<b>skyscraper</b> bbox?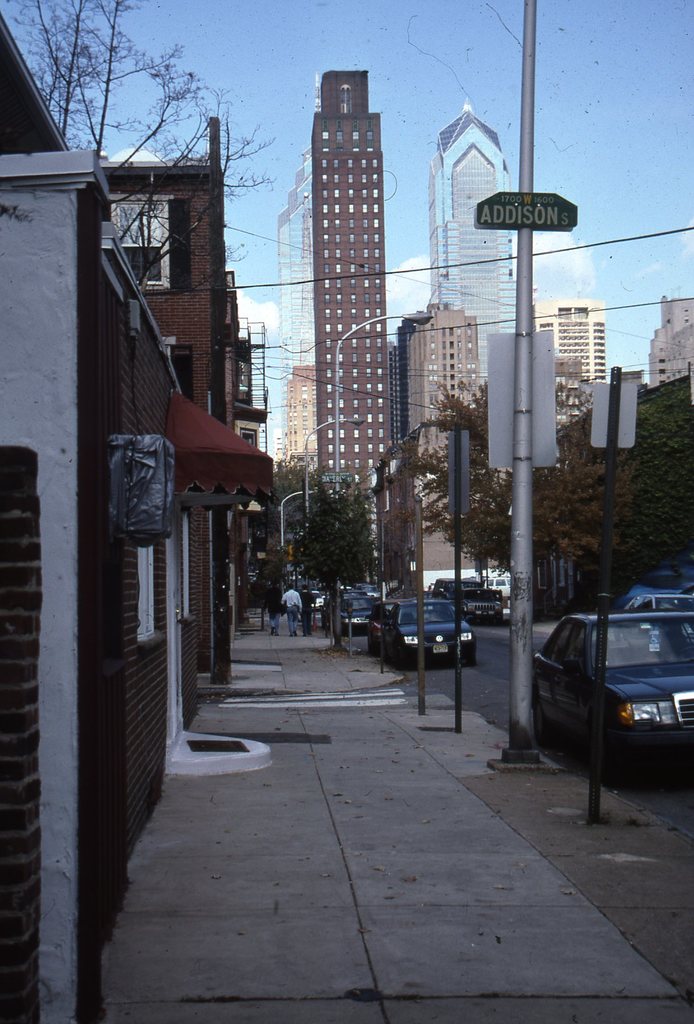
bbox=[549, 285, 634, 400]
